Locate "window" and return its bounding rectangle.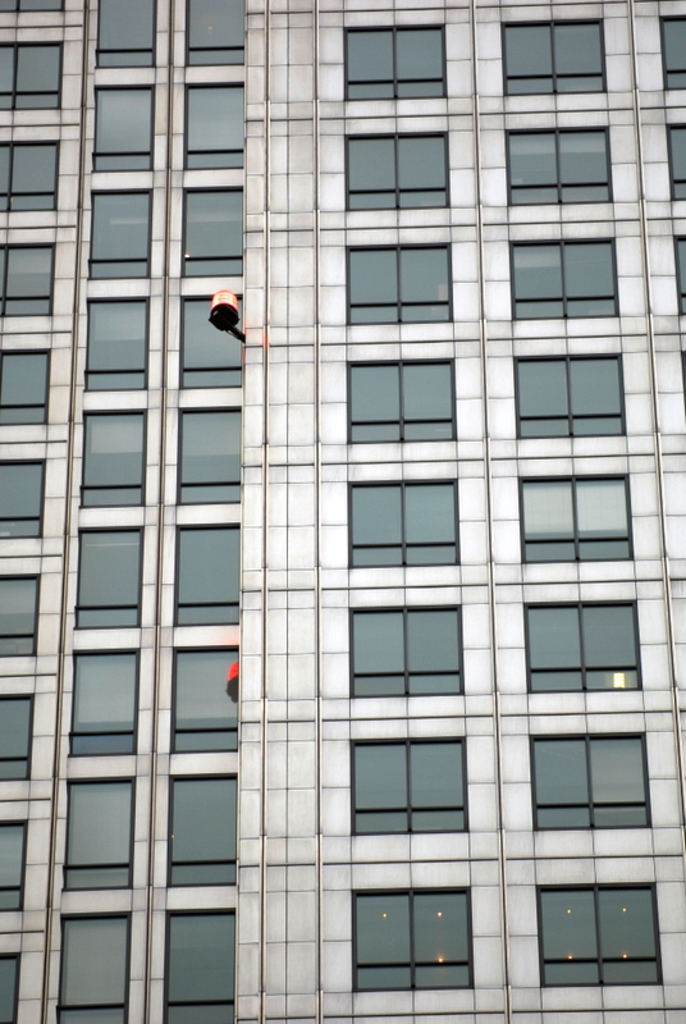
x1=161 y1=762 x2=237 y2=887.
